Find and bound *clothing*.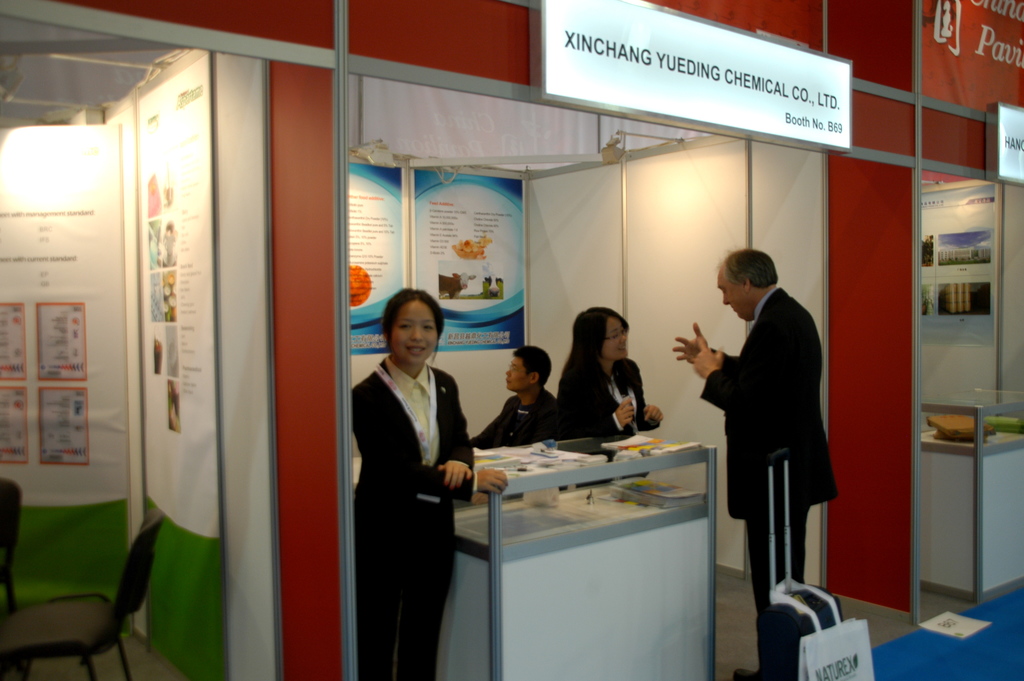
Bound: left=557, top=354, right=658, bottom=437.
